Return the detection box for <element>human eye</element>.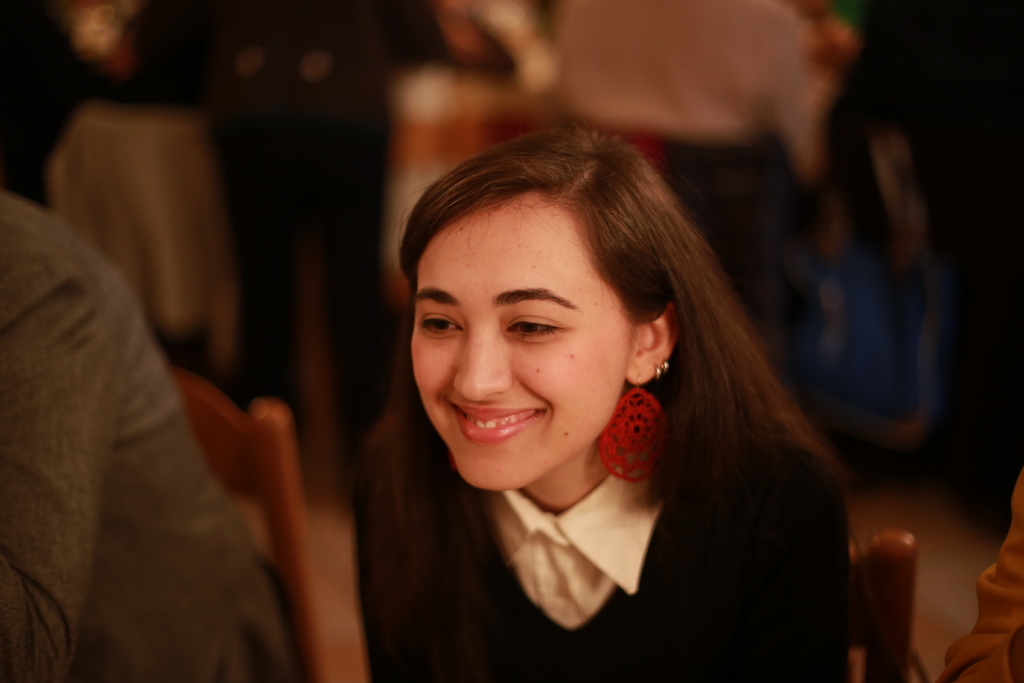
bbox=[410, 309, 469, 338].
